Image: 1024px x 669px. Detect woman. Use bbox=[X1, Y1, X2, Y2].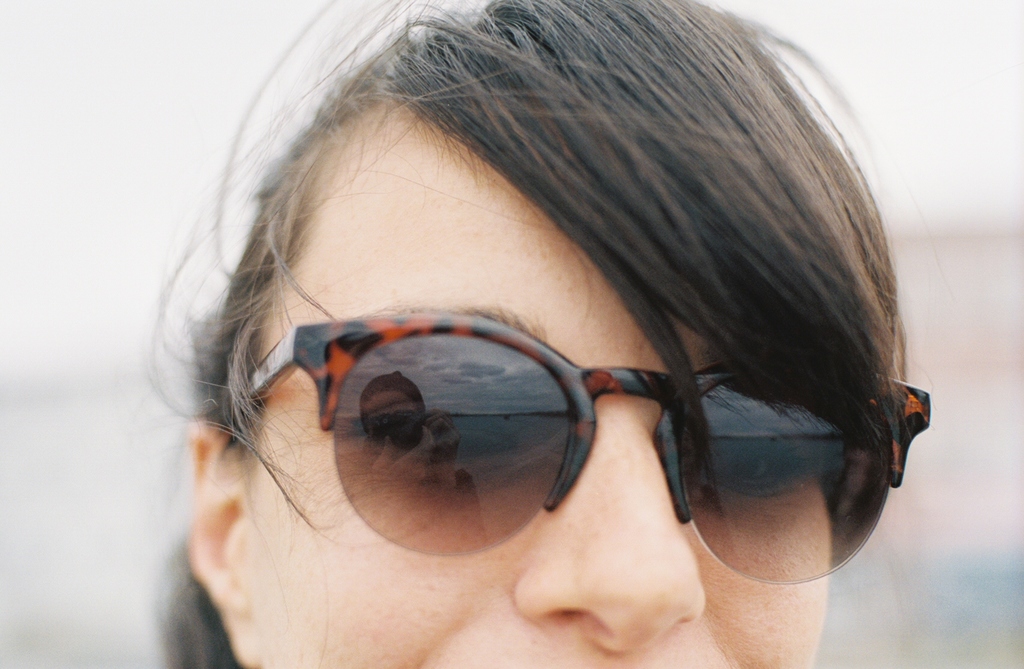
bbox=[134, 4, 964, 668].
